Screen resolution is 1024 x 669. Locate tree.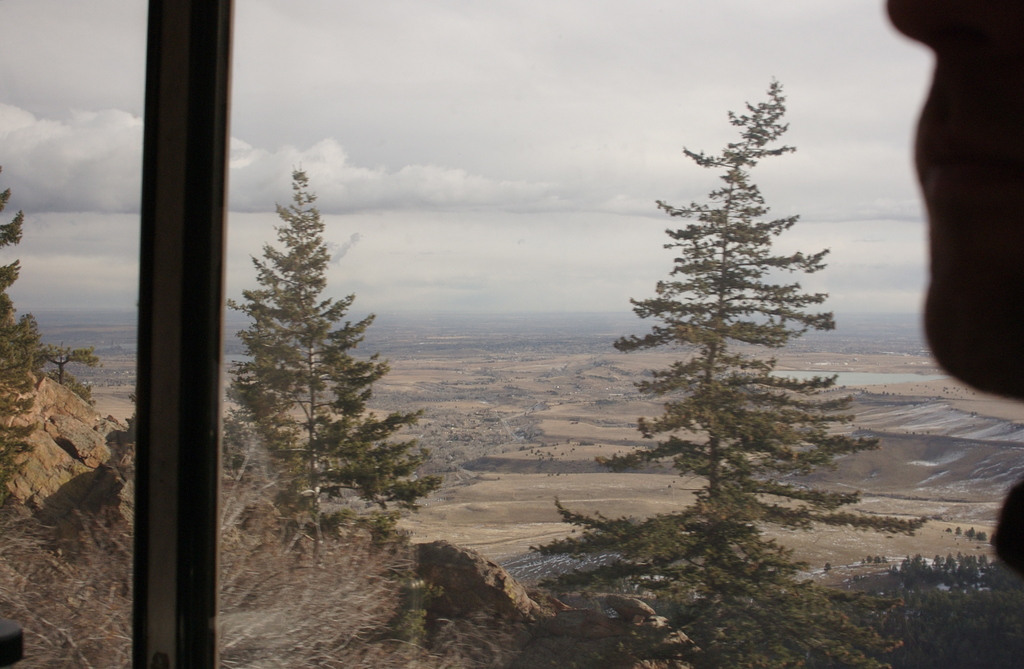
crop(960, 524, 975, 536).
